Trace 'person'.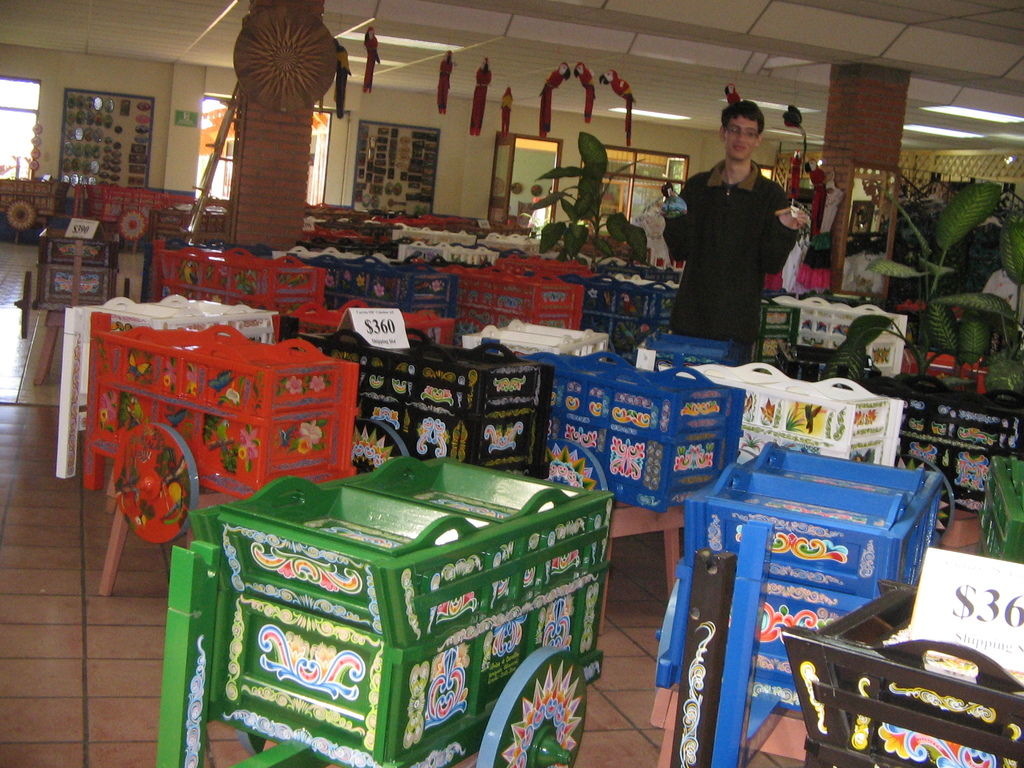
Traced to {"x1": 658, "y1": 94, "x2": 813, "y2": 368}.
